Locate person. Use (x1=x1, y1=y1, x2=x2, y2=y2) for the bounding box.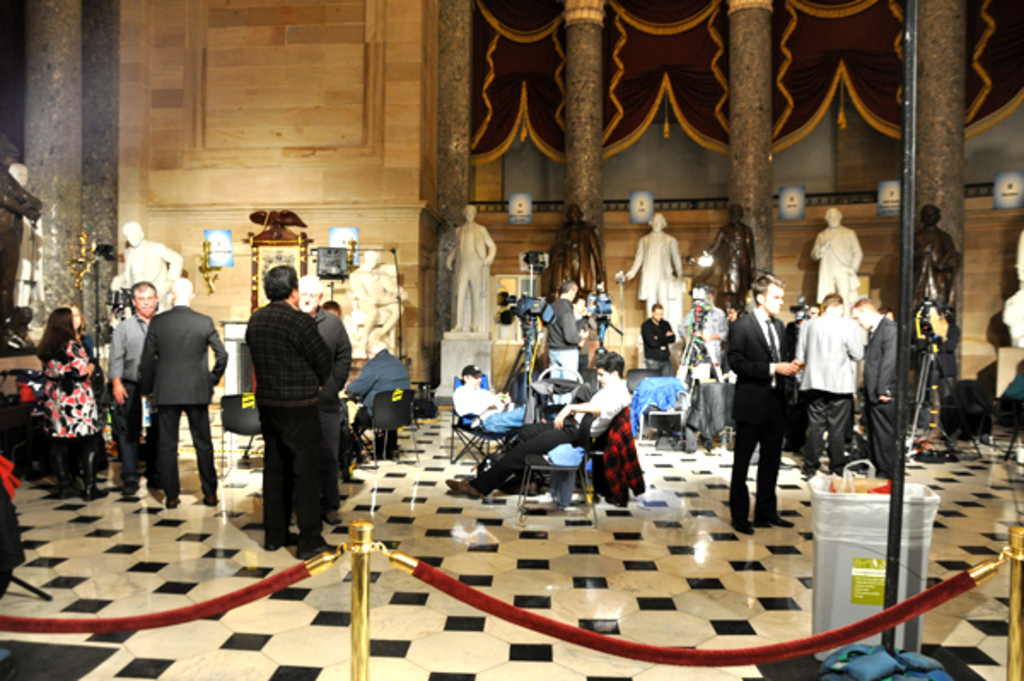
(x1=806, y1=203, x2=869, y2=306).
